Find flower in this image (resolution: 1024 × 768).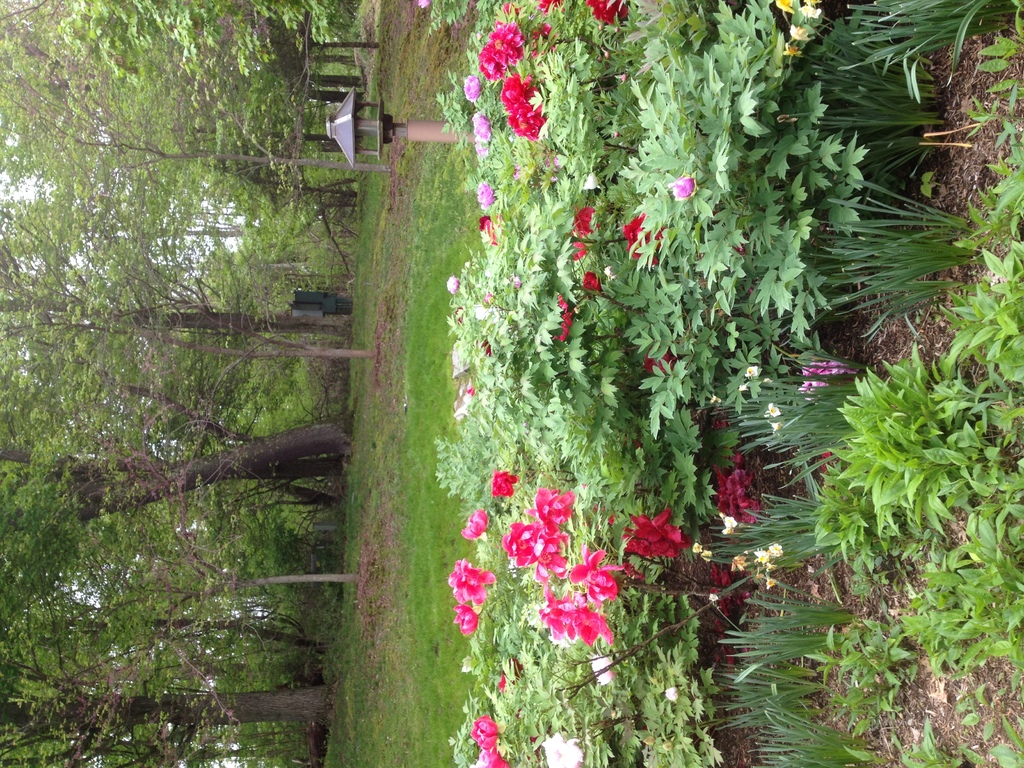
{"left": 540, "top": 734, "right": 586, "bottom": 767}.
